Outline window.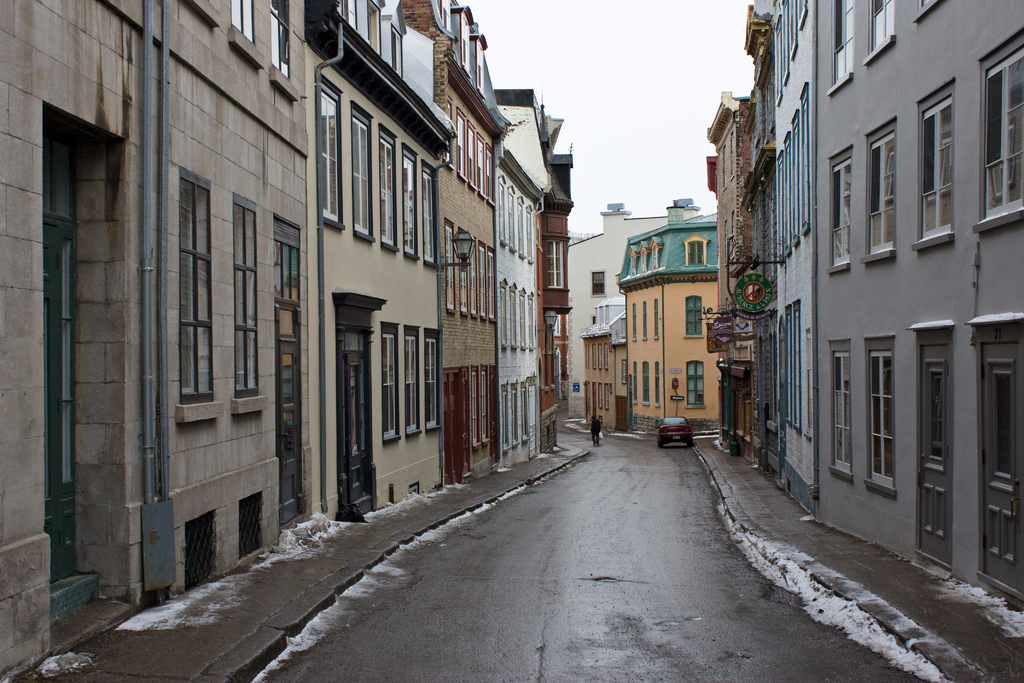
Outline: 229/194/266/399.
